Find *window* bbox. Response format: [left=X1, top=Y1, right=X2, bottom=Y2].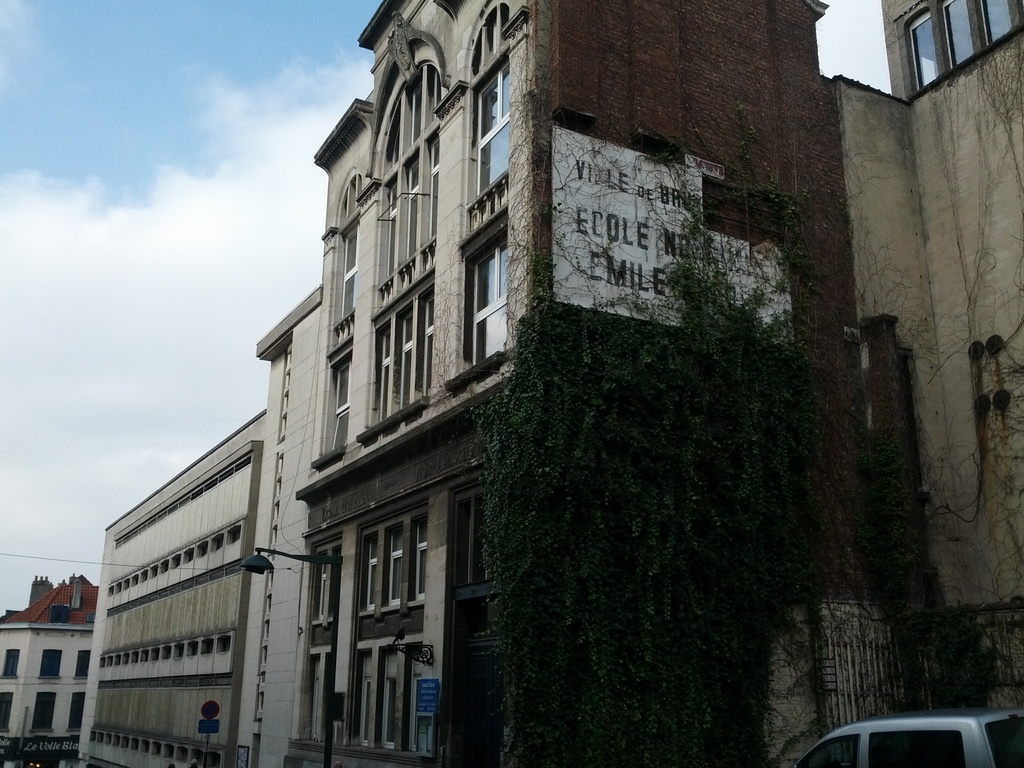
[left=466, top=0, right=511, bottom=199].
